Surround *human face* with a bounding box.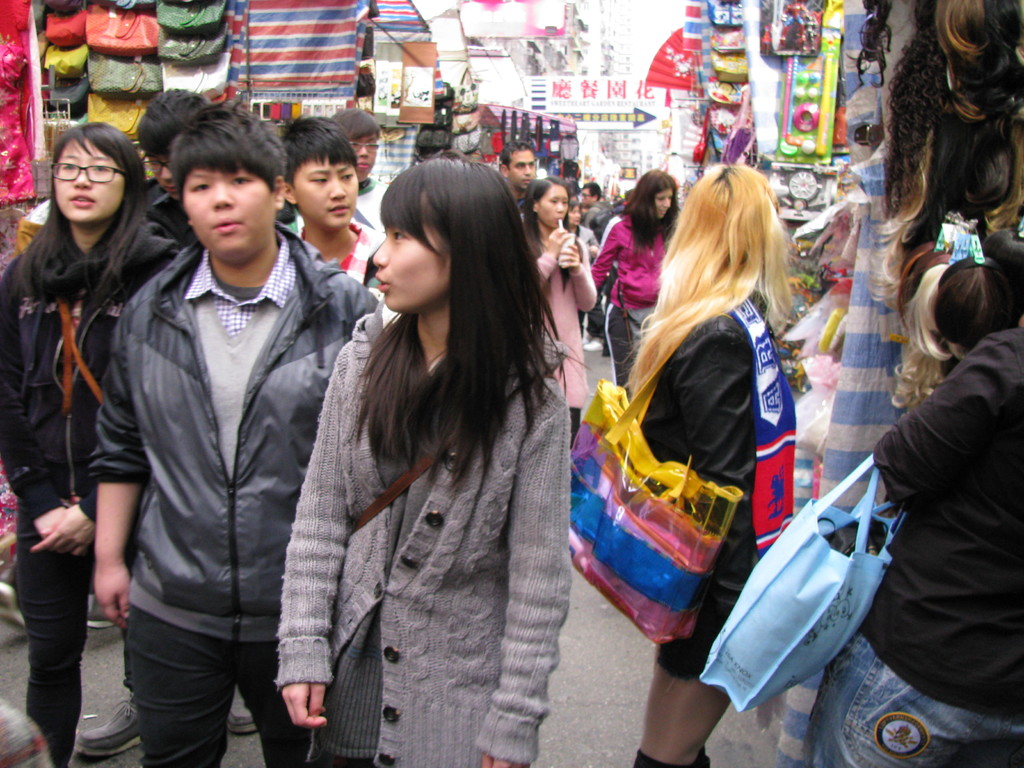
<box>654,189,670,218</box>.
